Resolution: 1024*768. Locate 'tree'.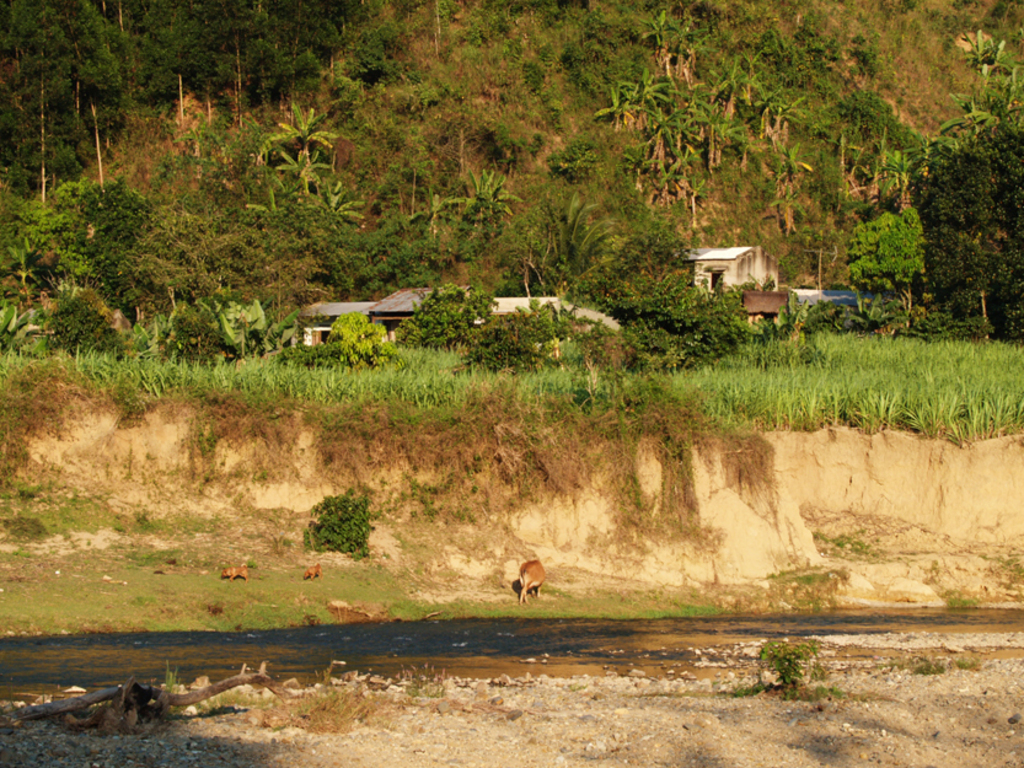
843:204:928:319.
